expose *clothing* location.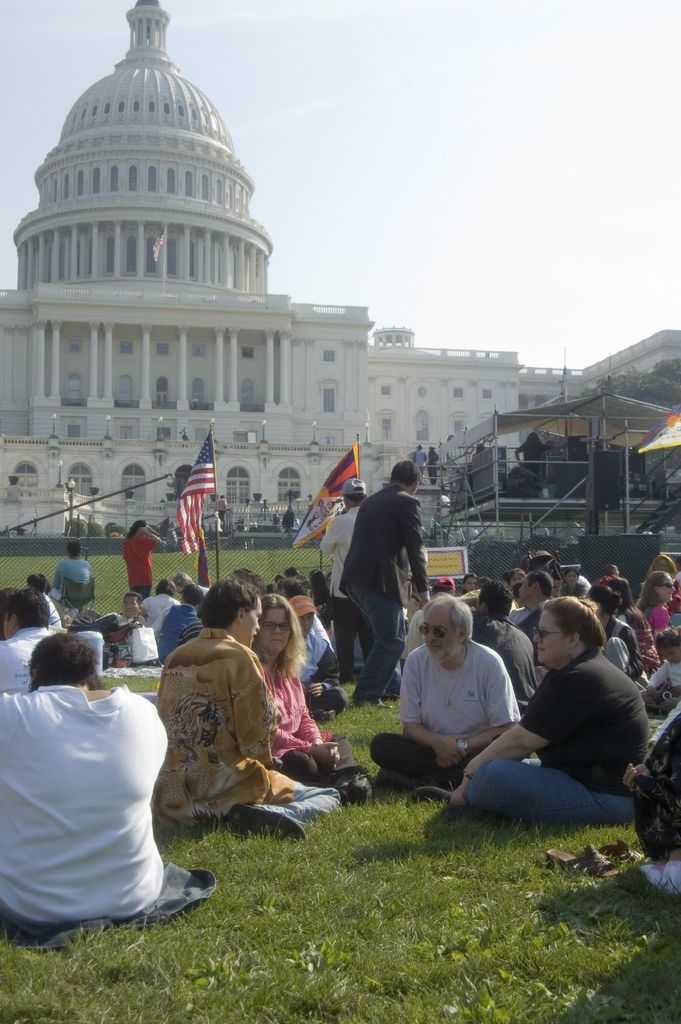
Exposed at region(157, 623, 339, 828).
